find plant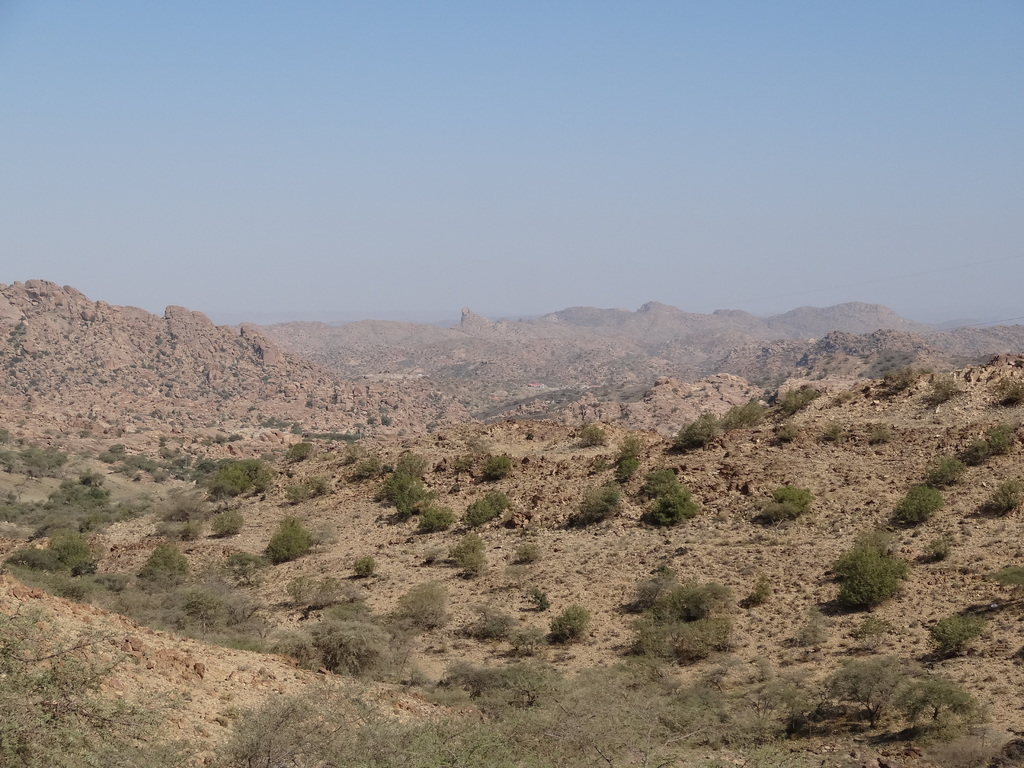
318, 576, 376, 602
